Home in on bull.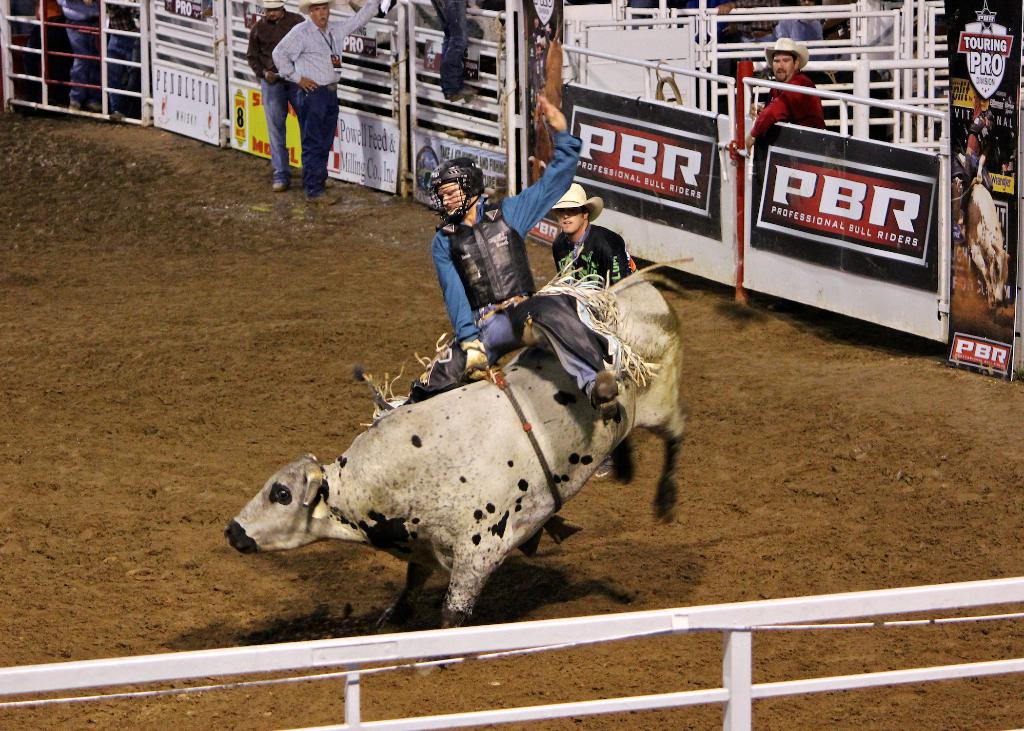
Homed in at (225,258,694,670).
